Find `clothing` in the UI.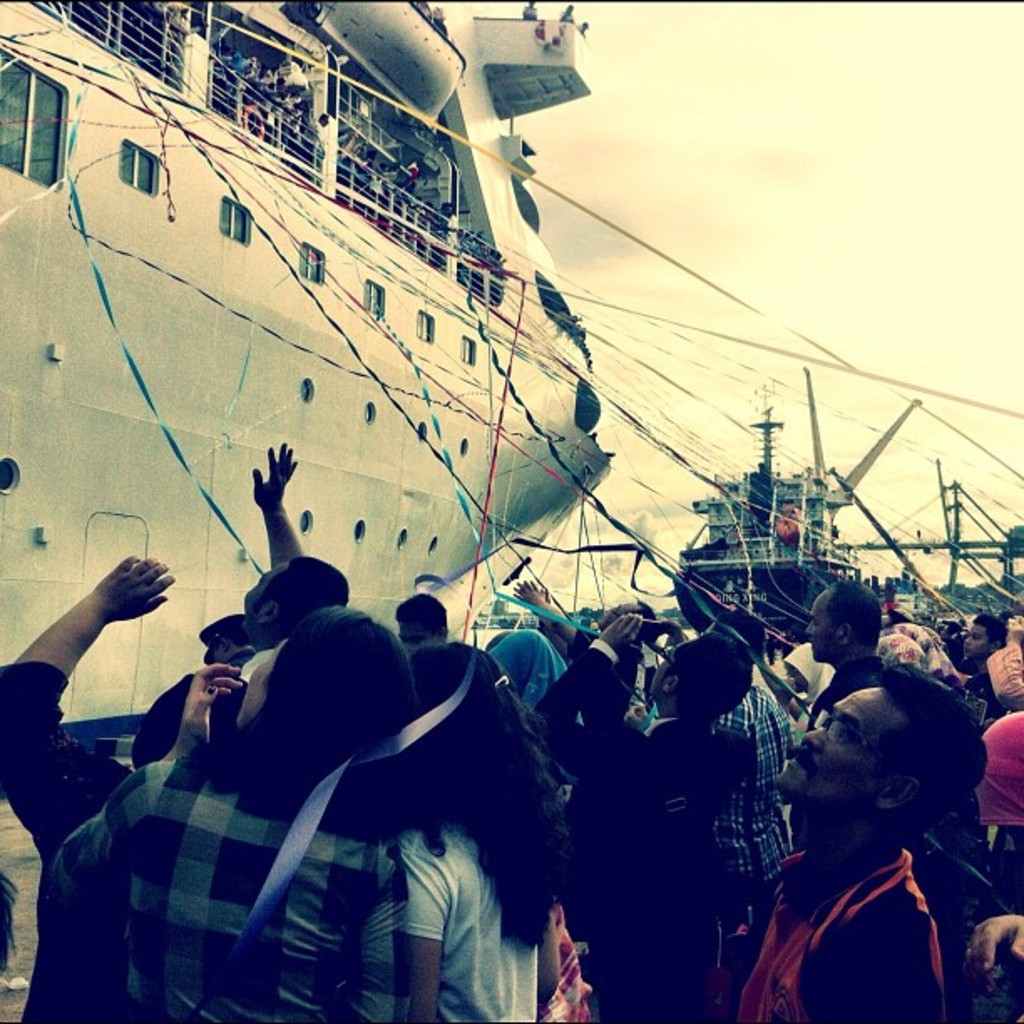
UI element at Rect(0, 658, 125, 868).
